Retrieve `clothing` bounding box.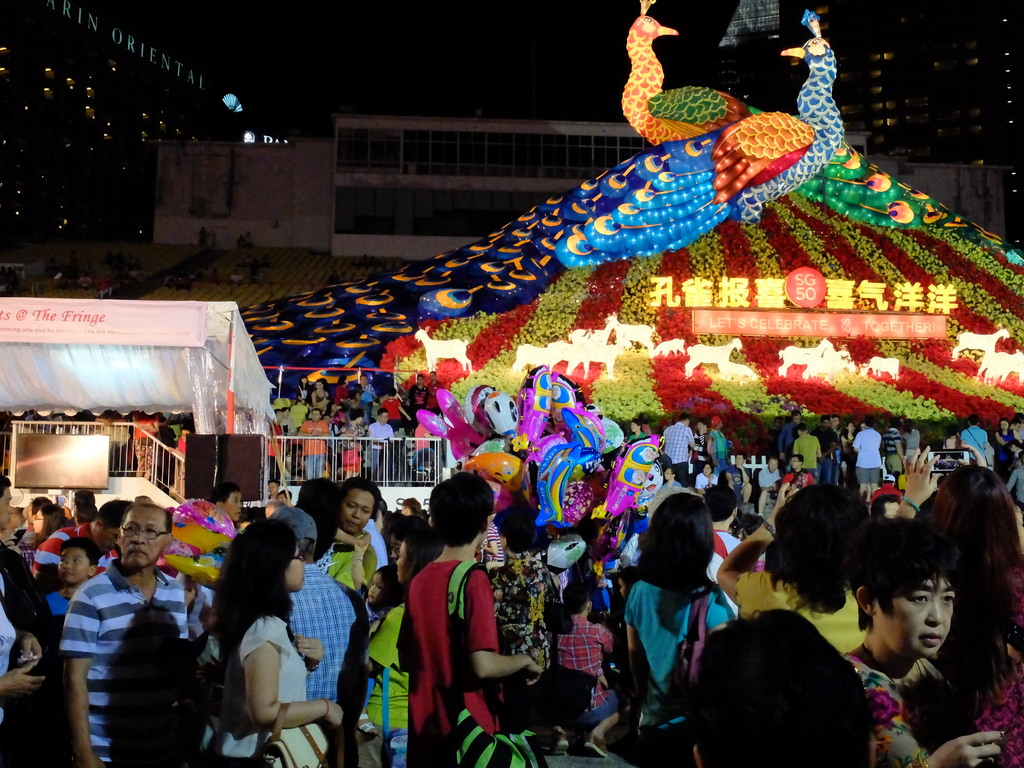
Bounding box: box(852, 426, 879, 487).
